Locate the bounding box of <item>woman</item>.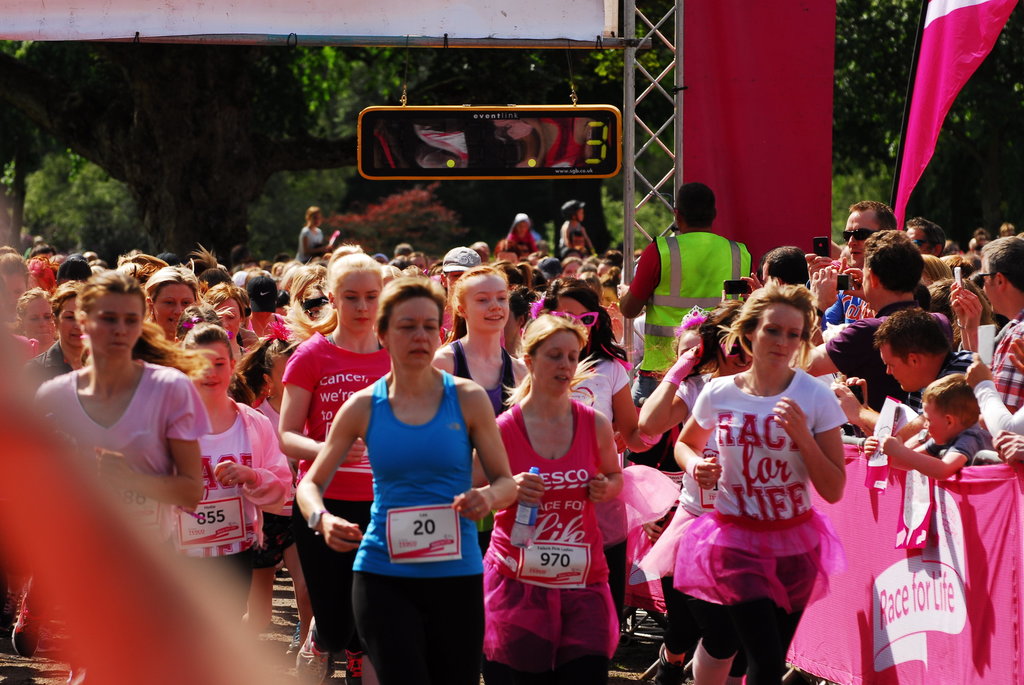
Bounding box: bbox(36, 258, 203, 586).
